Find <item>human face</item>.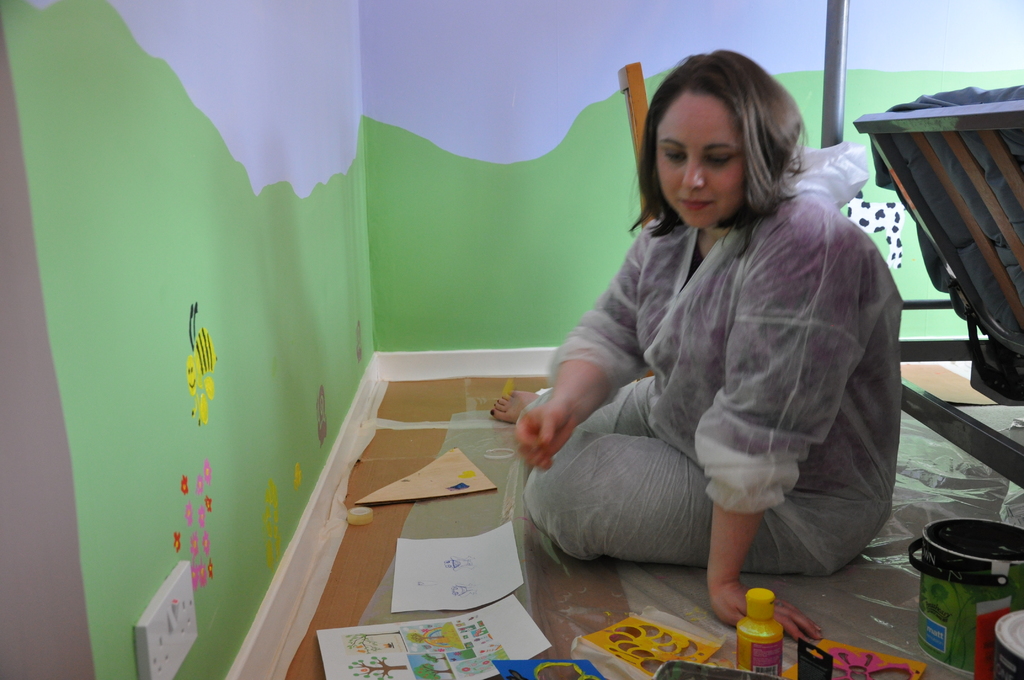
653,86,748,232.
